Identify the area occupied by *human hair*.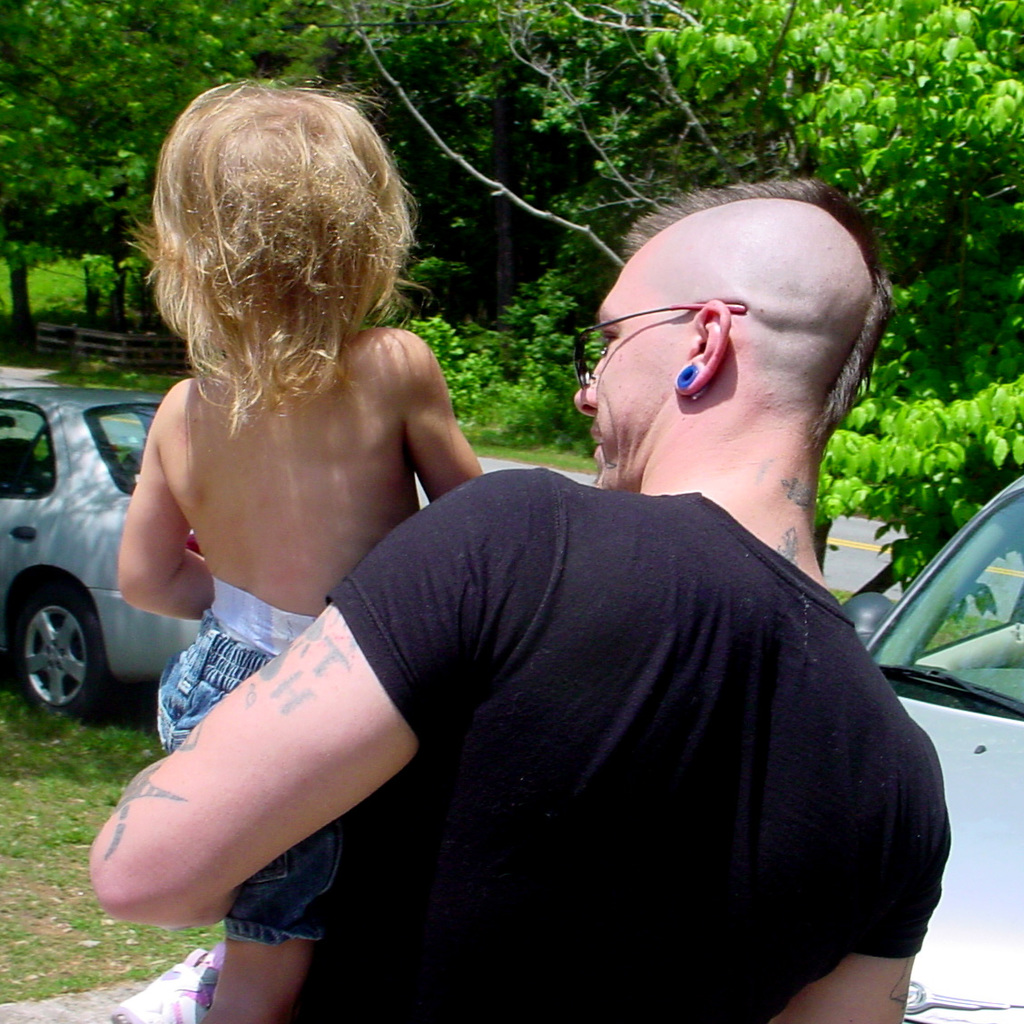
Area: Rect(619, 171, 894, 459).
